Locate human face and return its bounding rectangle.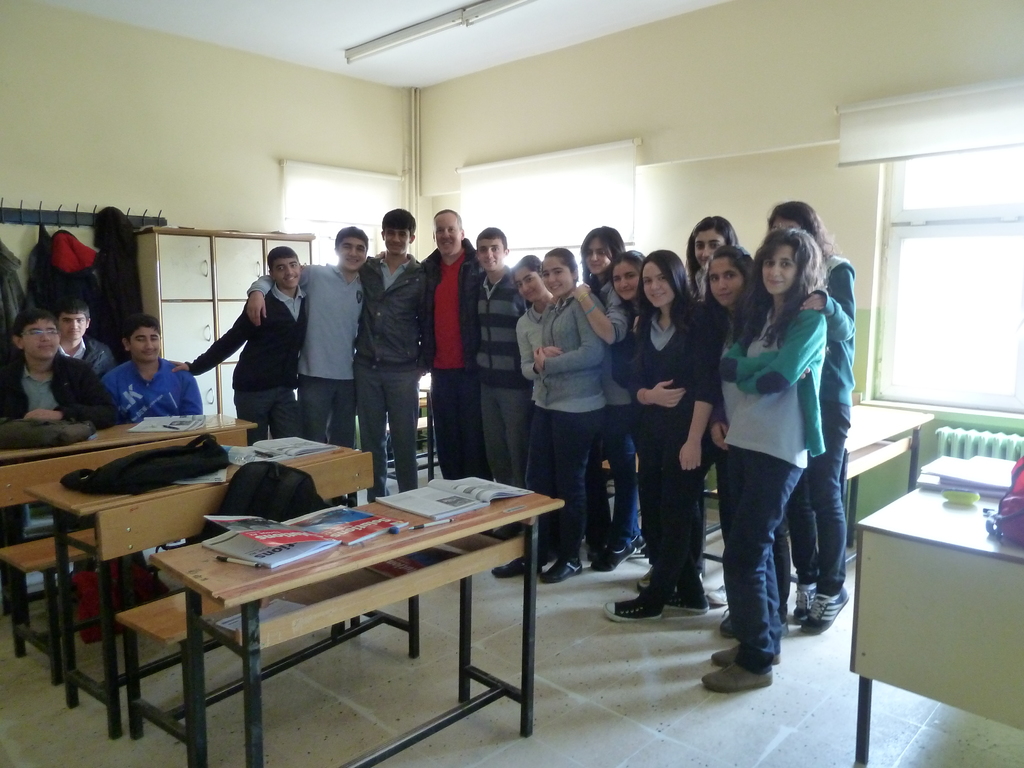
left=436, top=220, right=460, bottom=255.
